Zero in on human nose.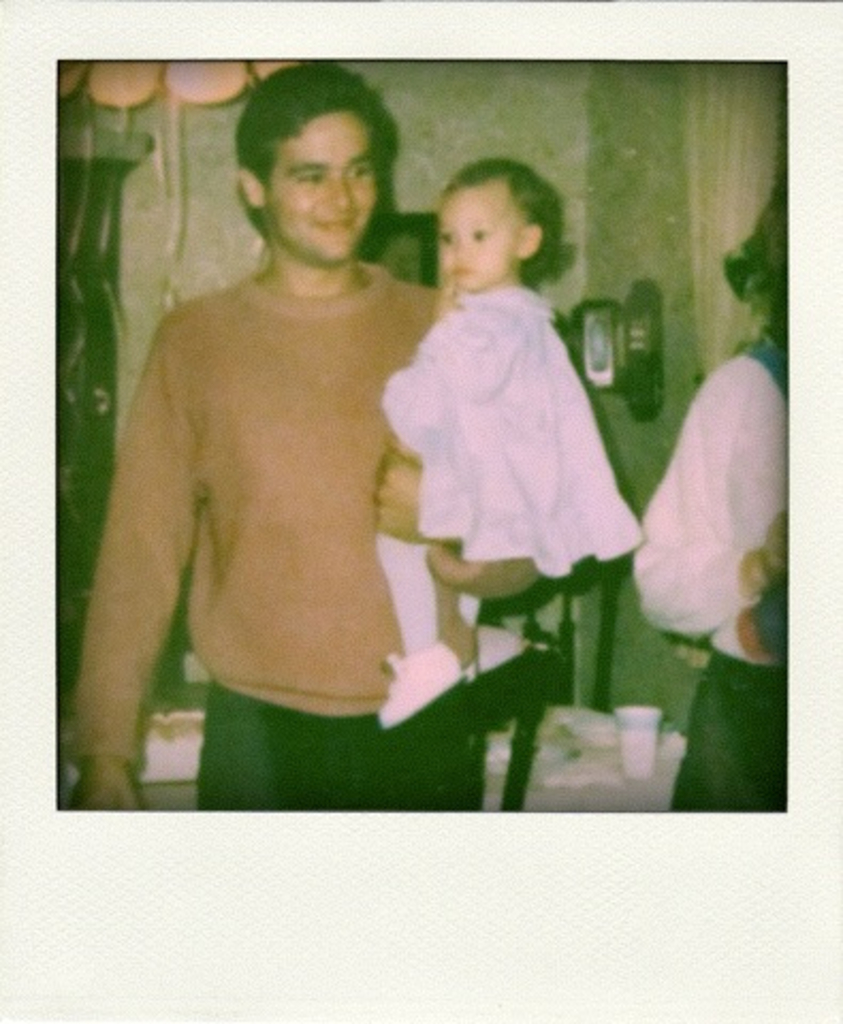
Zeroed in: l=455, t=235, r=463, b=250.
